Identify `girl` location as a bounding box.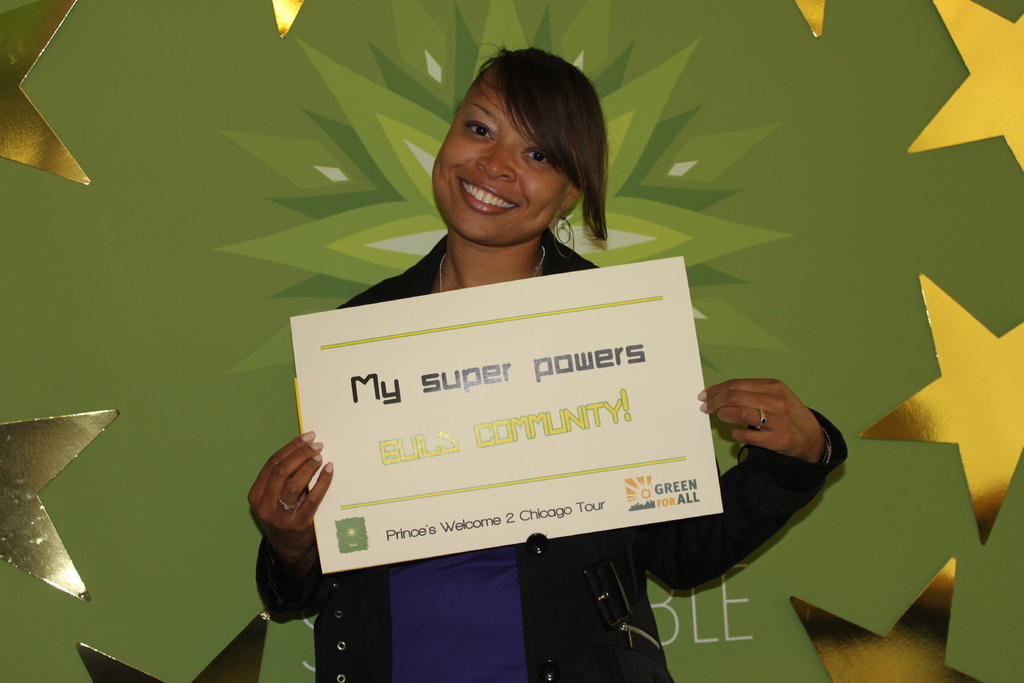
249, 34, 845, 682.
